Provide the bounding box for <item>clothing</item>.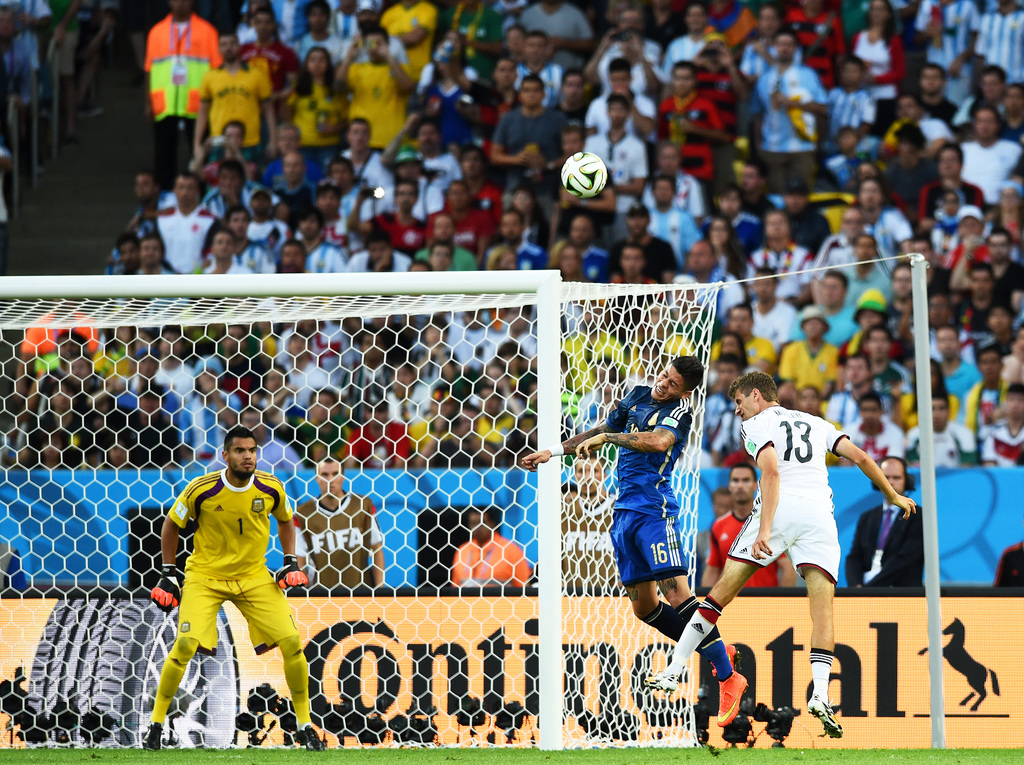
Rect(378, 1, 435, 79).
